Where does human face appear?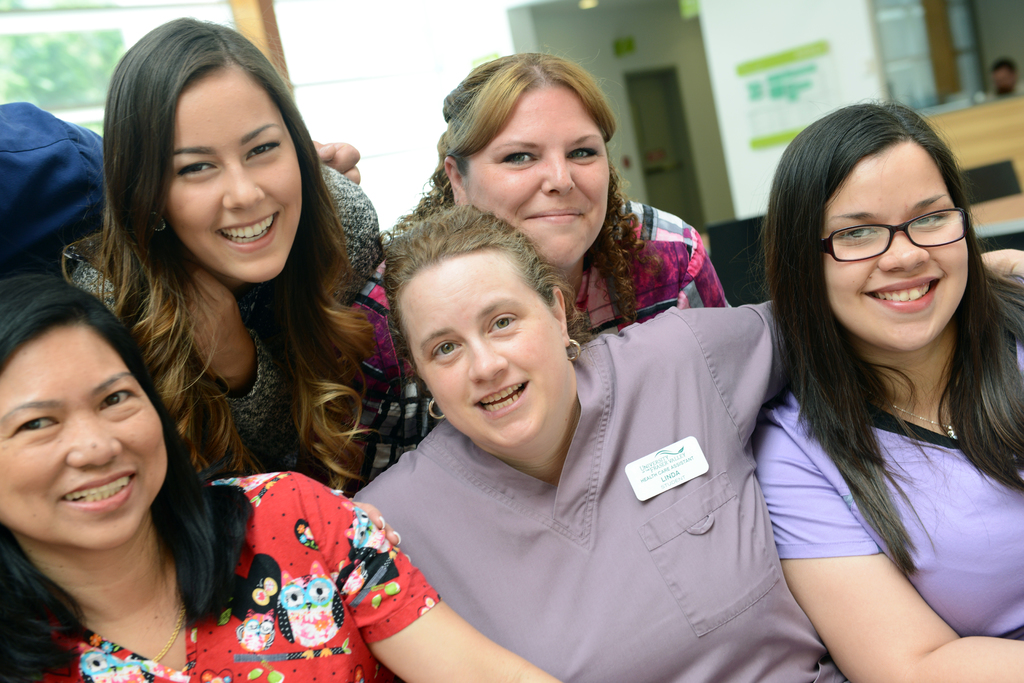
Appears at [left=821, top=150, right=971, bottom=350].
